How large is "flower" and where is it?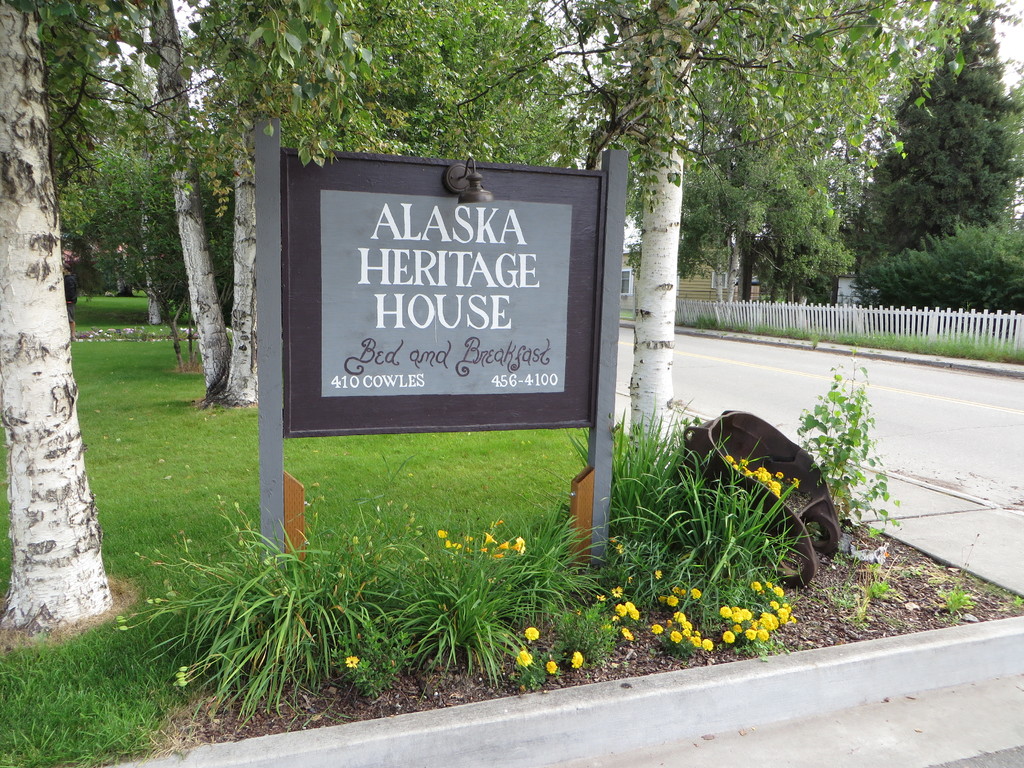
Bounding box: [x1=346, y1=657, x2=356, y2=669].
